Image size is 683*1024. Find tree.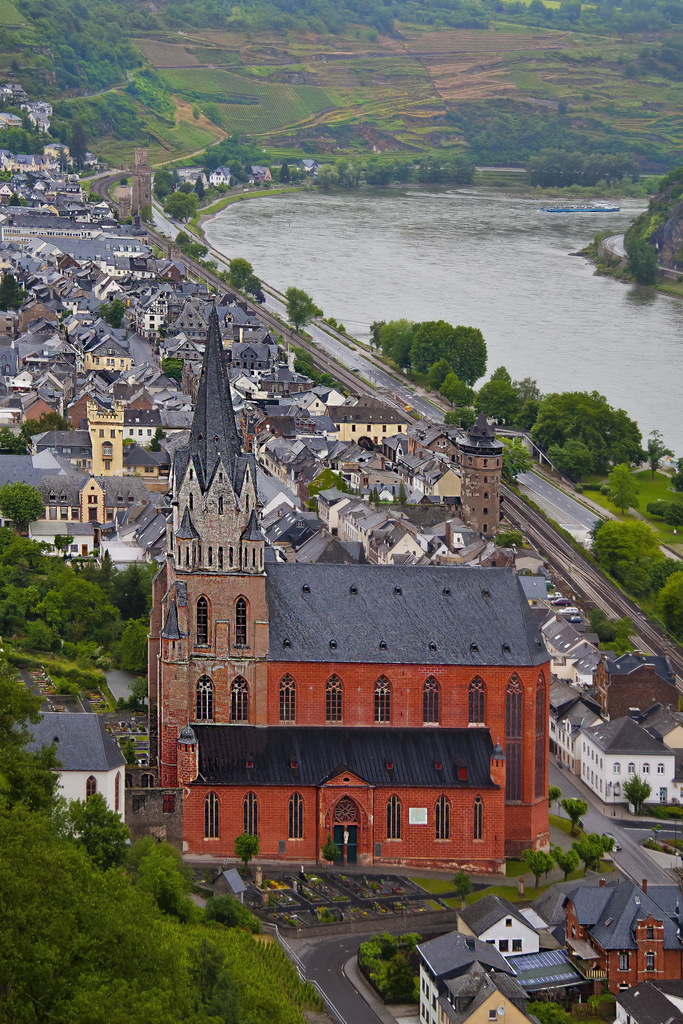
detection(652, 556, 682, 645).
